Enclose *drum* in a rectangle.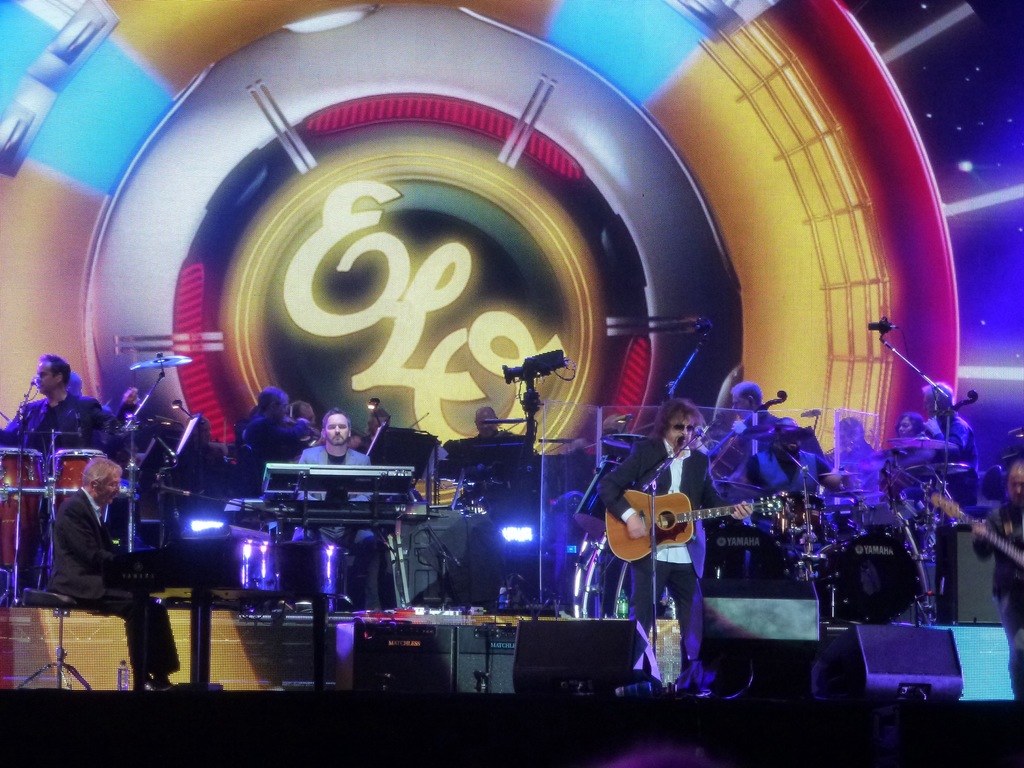
<region>52, 450, 108, 522</region>.
